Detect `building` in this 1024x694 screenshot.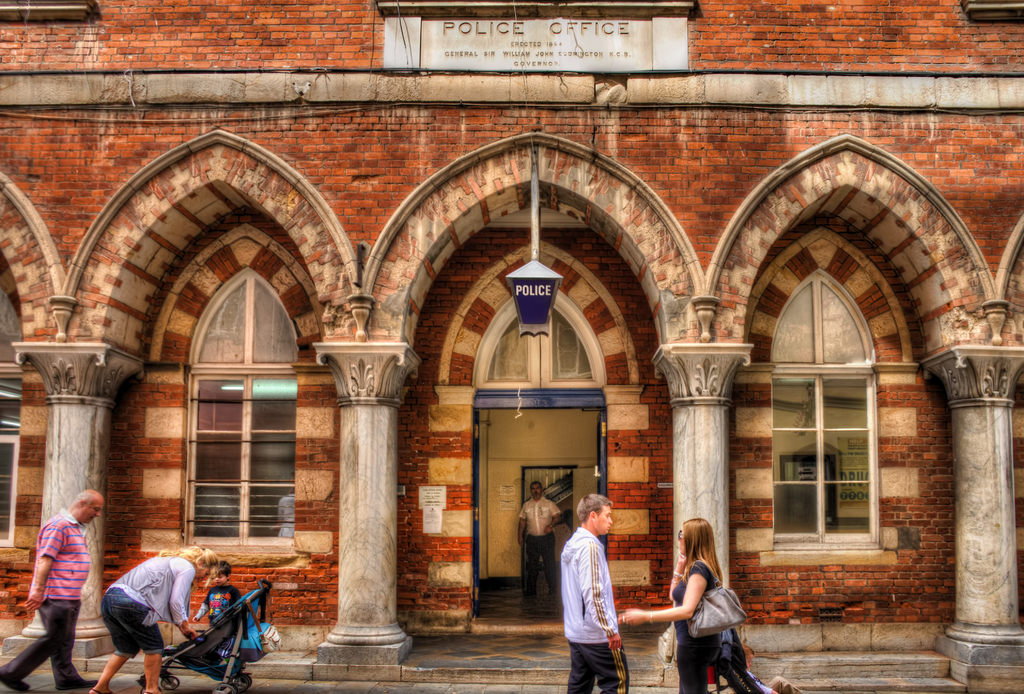
Detection: BBox(0, 0, 1023, 693).
